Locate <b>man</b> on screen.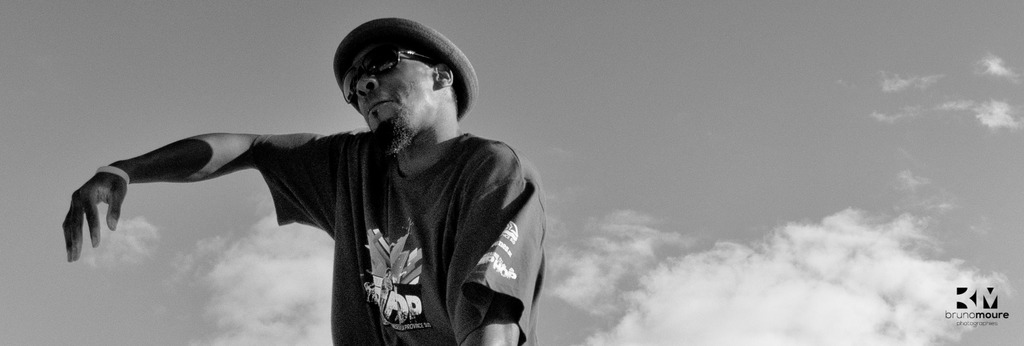
On screen at 56, 19, 556, 345.
